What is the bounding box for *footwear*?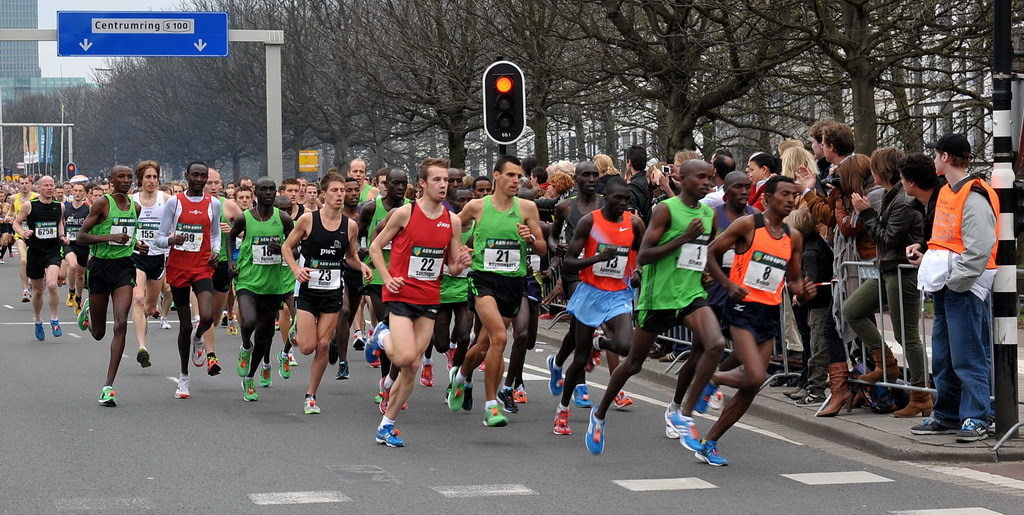
[x1=446, y1=367, x2=465, y2=413].
